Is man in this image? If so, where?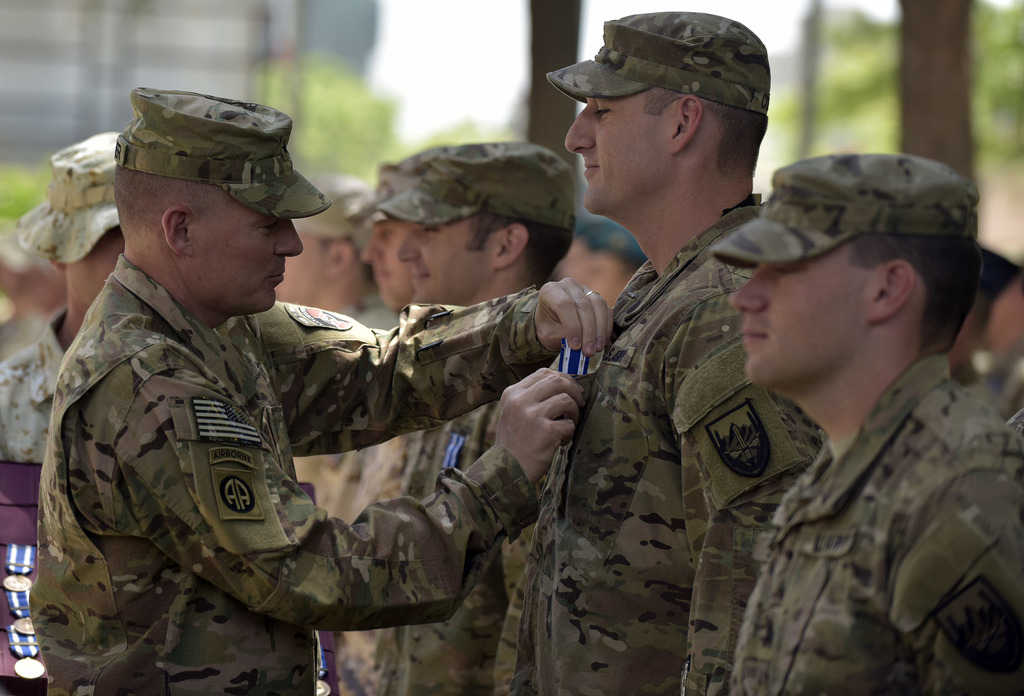
Yes, at (272,159,458,695).
